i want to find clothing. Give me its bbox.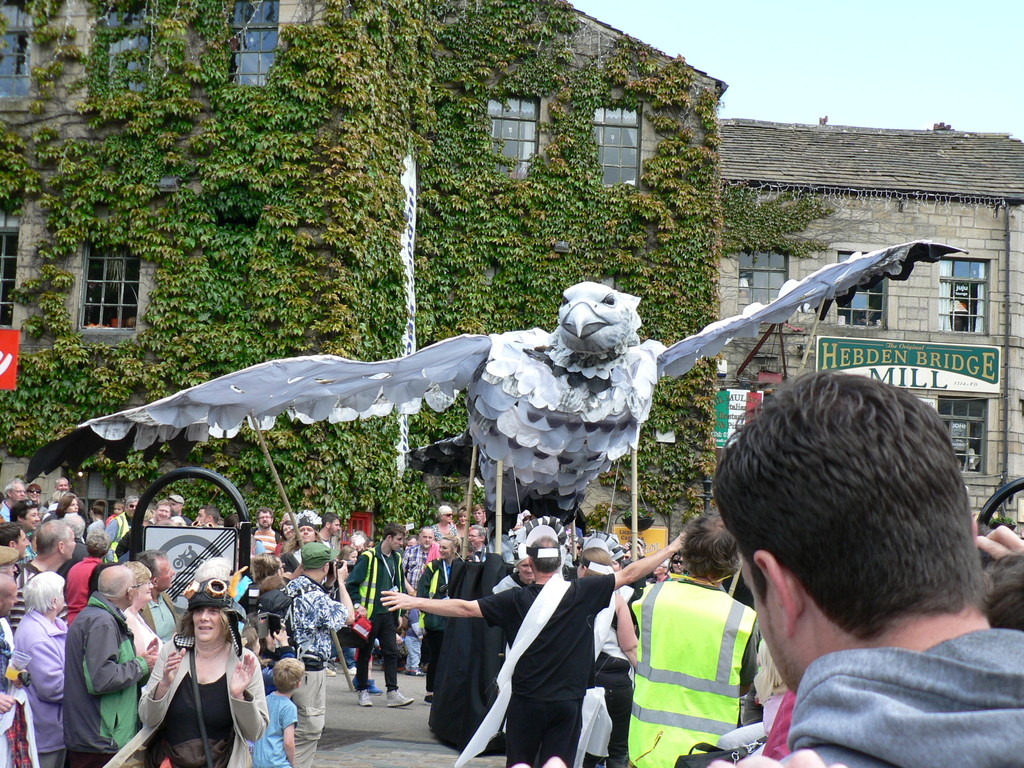
<box>146,632,268,767</box>.
